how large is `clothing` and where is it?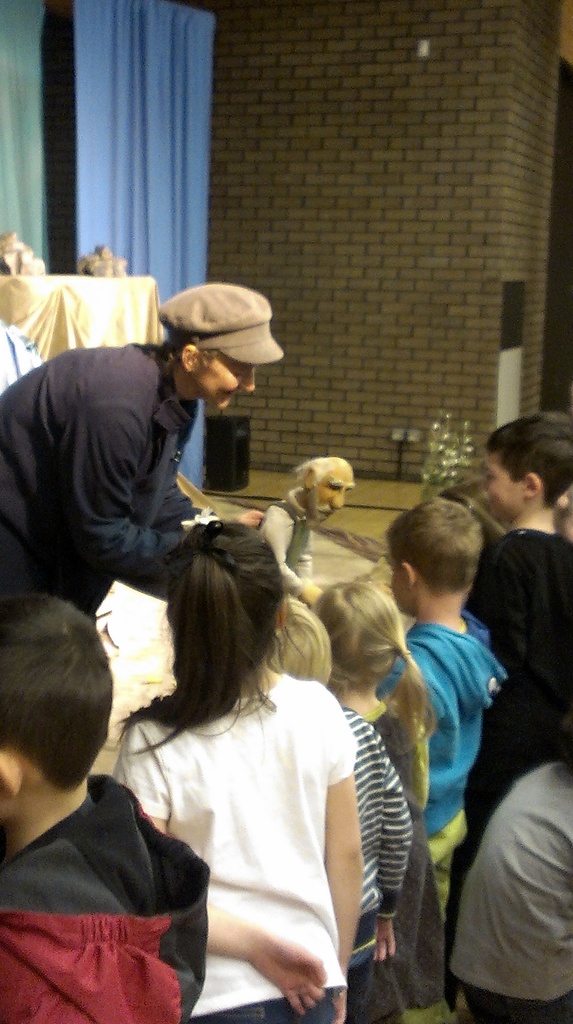
Bounding box: (437, 755, 572, 1023).
